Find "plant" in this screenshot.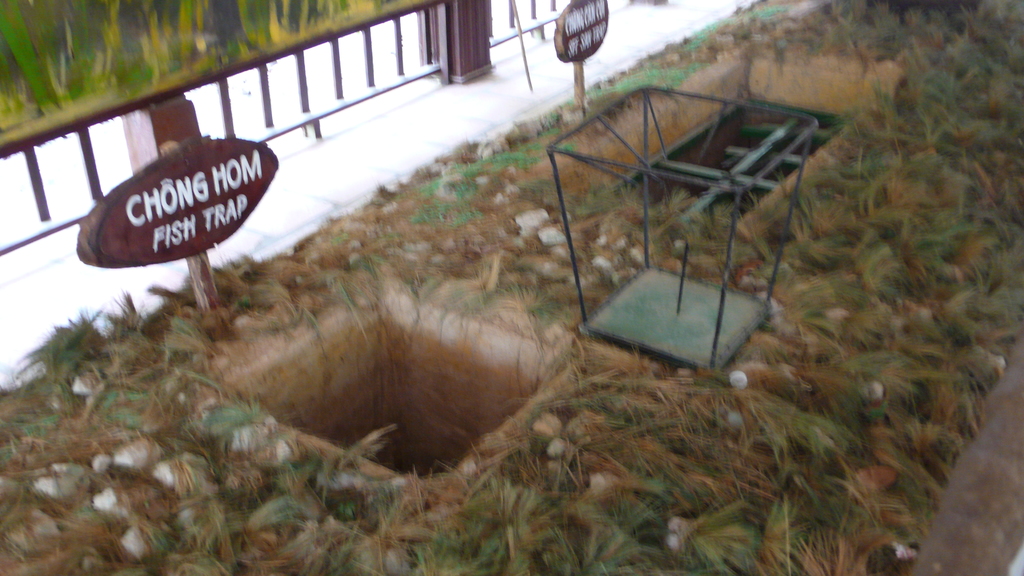
The bounding box for "plant" is Rect(556, 486, 664, 575).
